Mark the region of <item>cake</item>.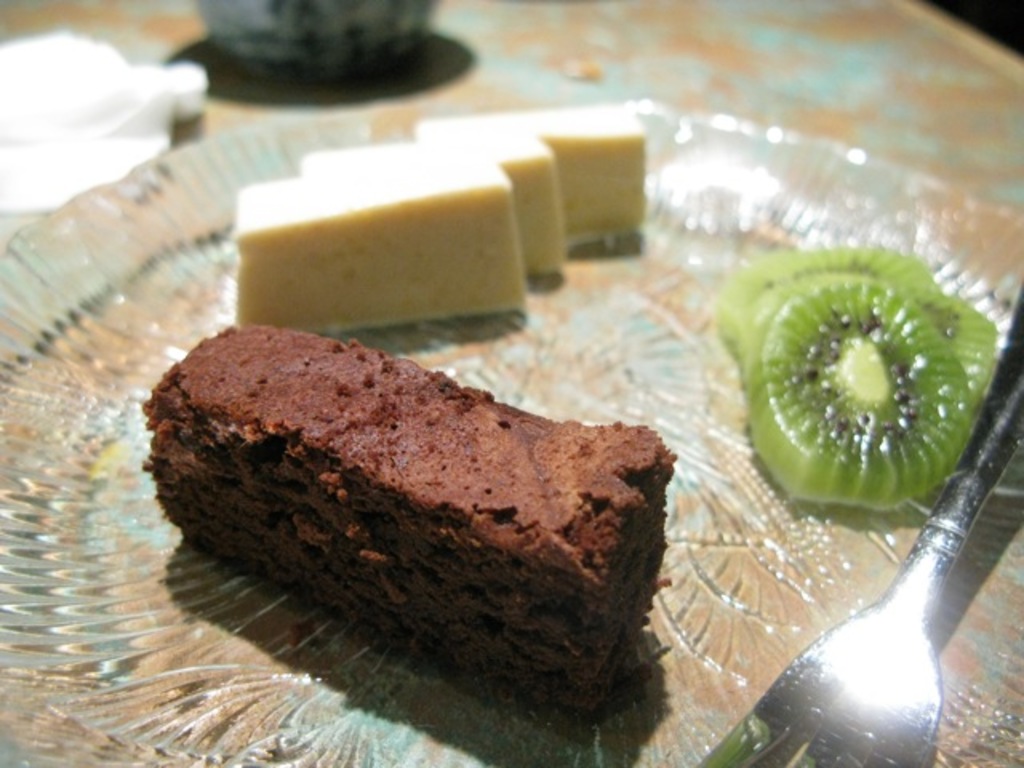
Region: Rect(141, 317, 675, 722).
